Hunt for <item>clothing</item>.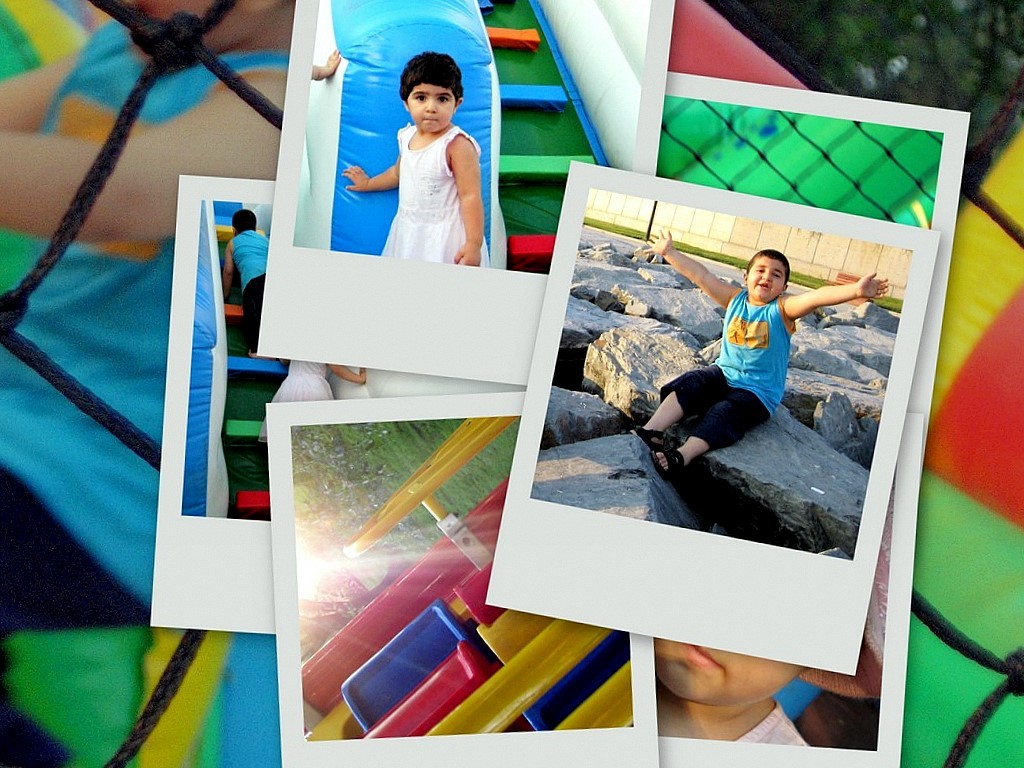
Hunted down at x1=737, y1=700, x2=811, y2=748.
